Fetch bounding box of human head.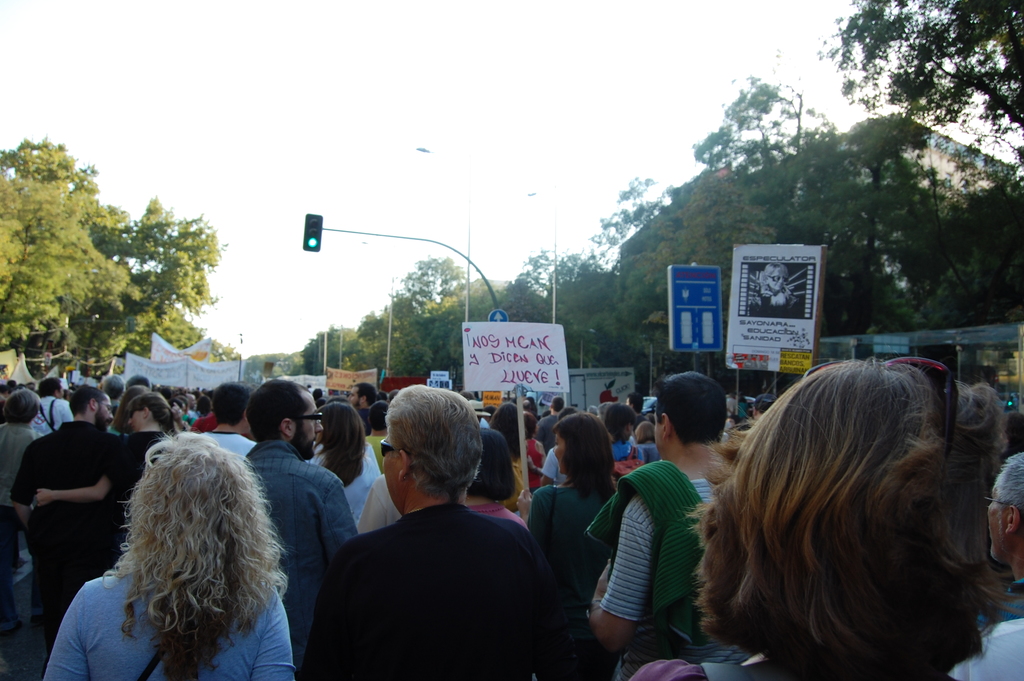
Bbox: bbox=(388, 386, 401, 405).
